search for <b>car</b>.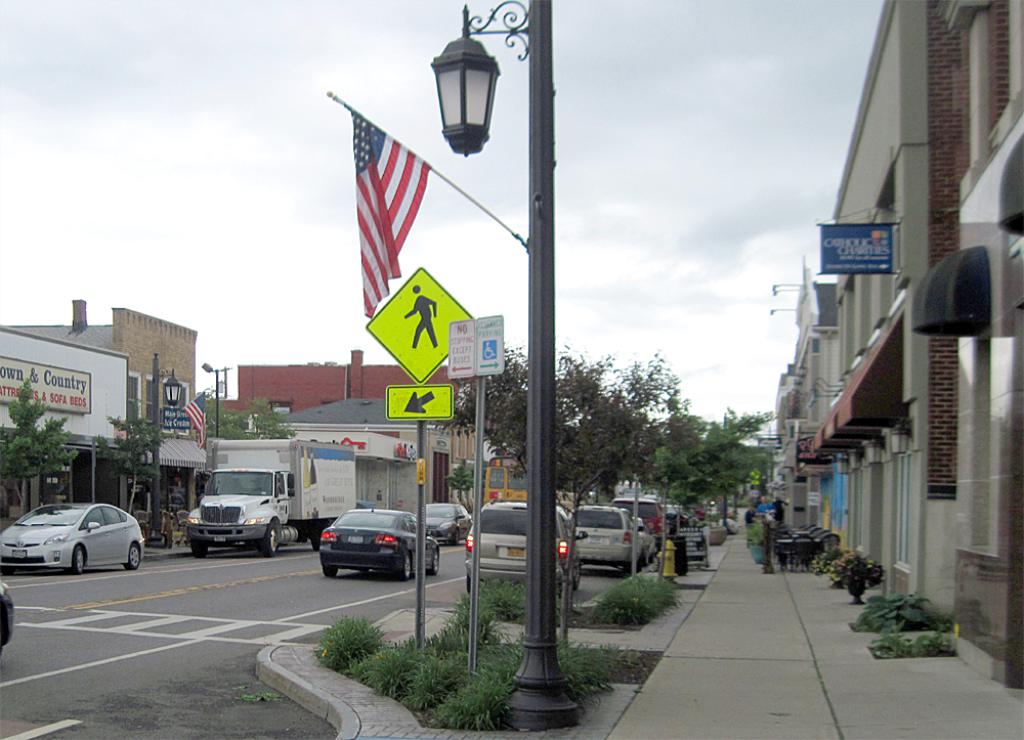
Found at crop(663, 505, 689, 523).
